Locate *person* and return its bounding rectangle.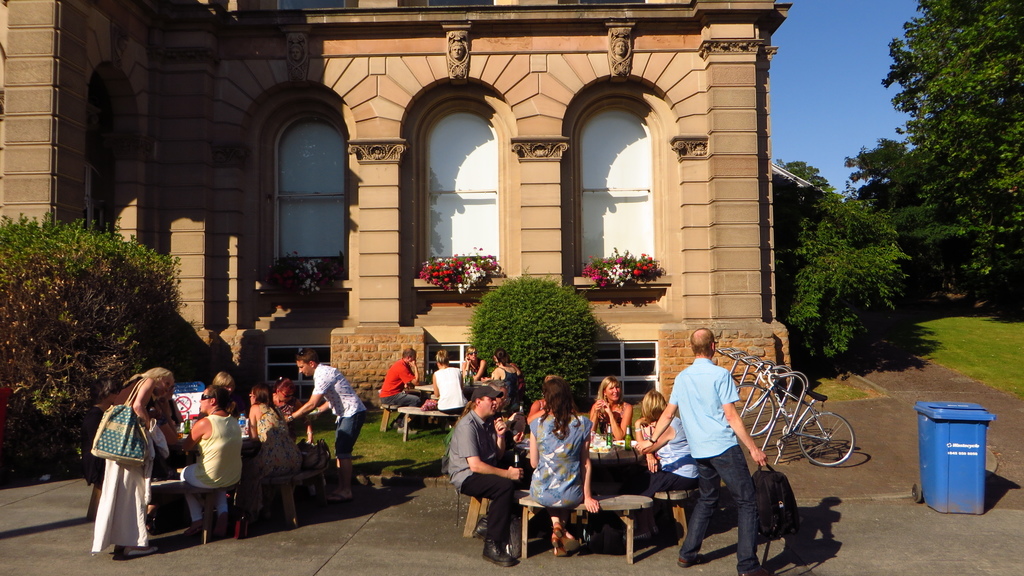
bbox=(491, 348, 520, 409).
